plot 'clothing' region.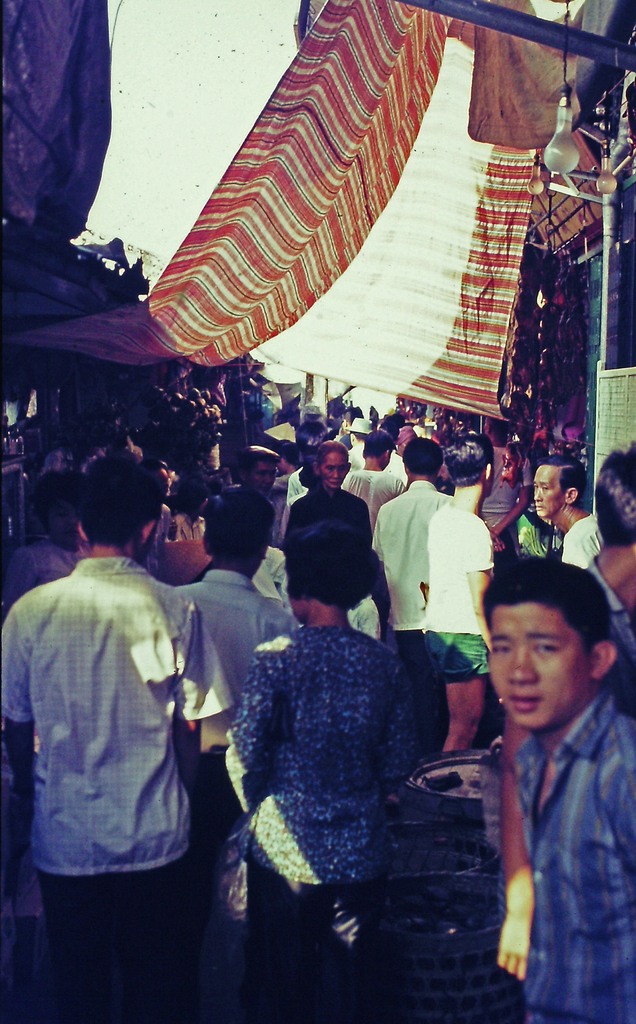
Plotted at (372,502,486,650).
